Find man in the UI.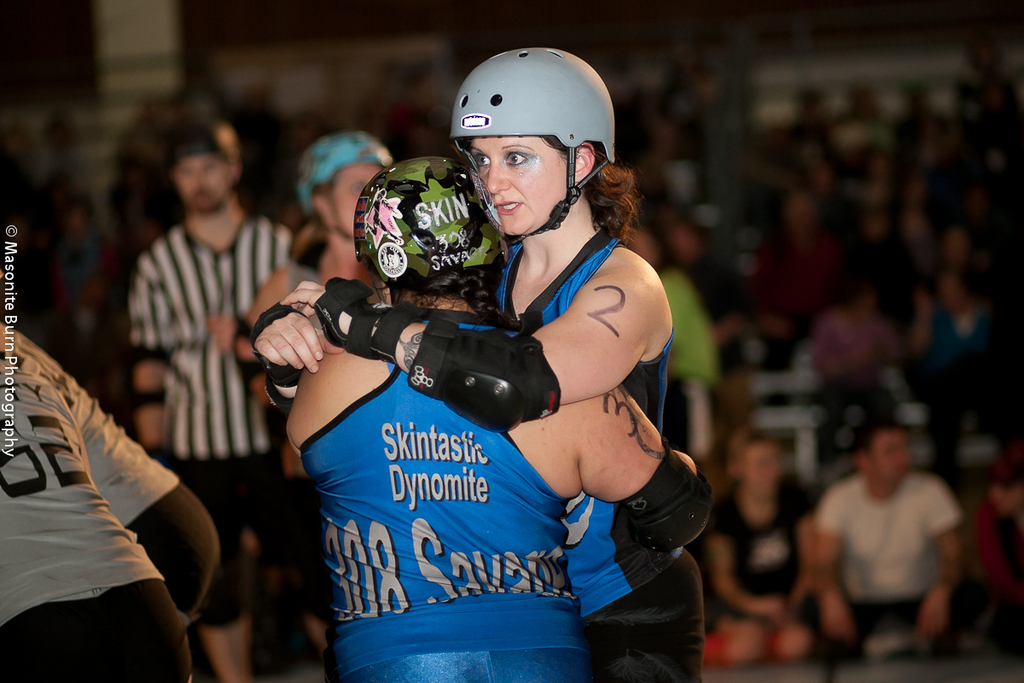
UI element at {"left": 813, "top": 416, "right": 972, "bottom": 657}.
